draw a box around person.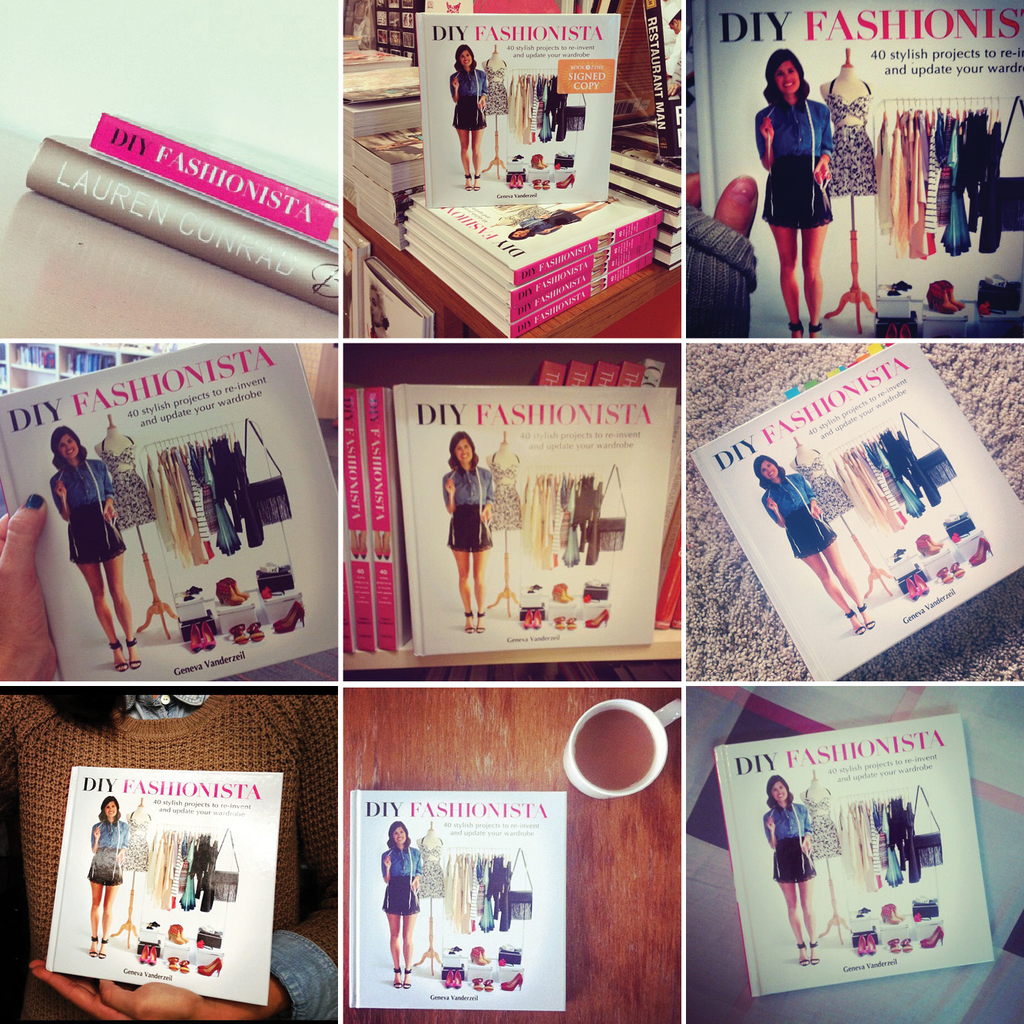
box(381, 820, 425, 989).
